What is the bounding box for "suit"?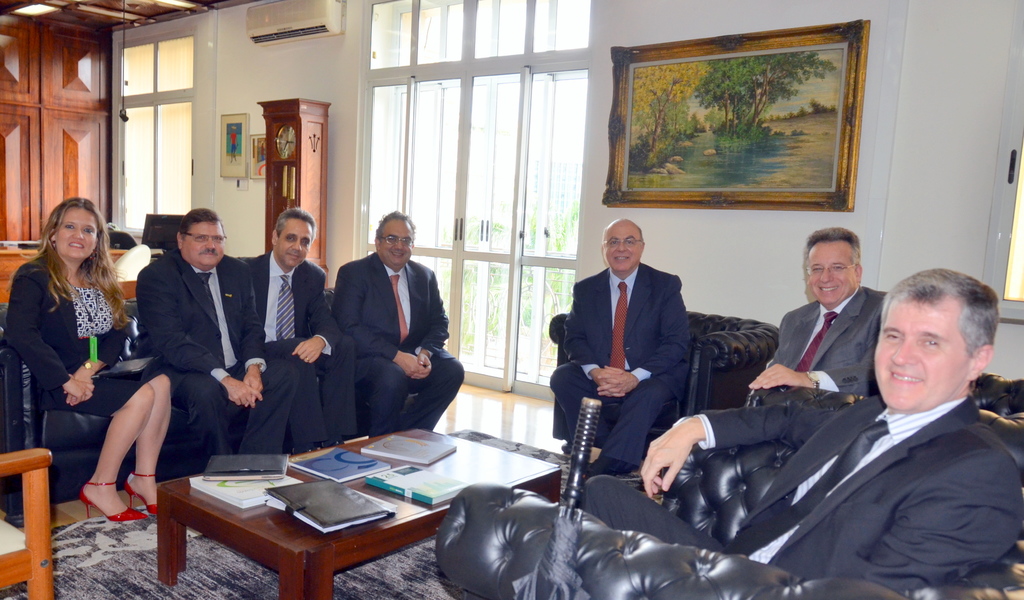
detection(8, 255, 131, 406).
